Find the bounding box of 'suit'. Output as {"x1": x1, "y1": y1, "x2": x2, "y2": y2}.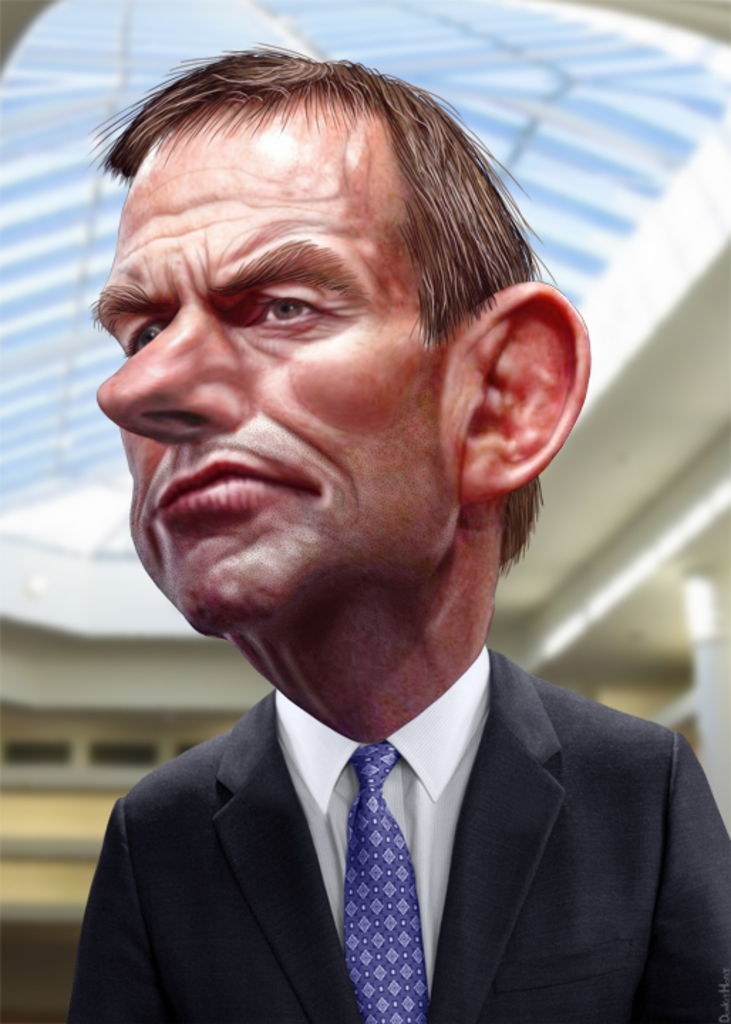
{"x1": 90, "y1": 599, "x2": 703, "y2": 1021}.
